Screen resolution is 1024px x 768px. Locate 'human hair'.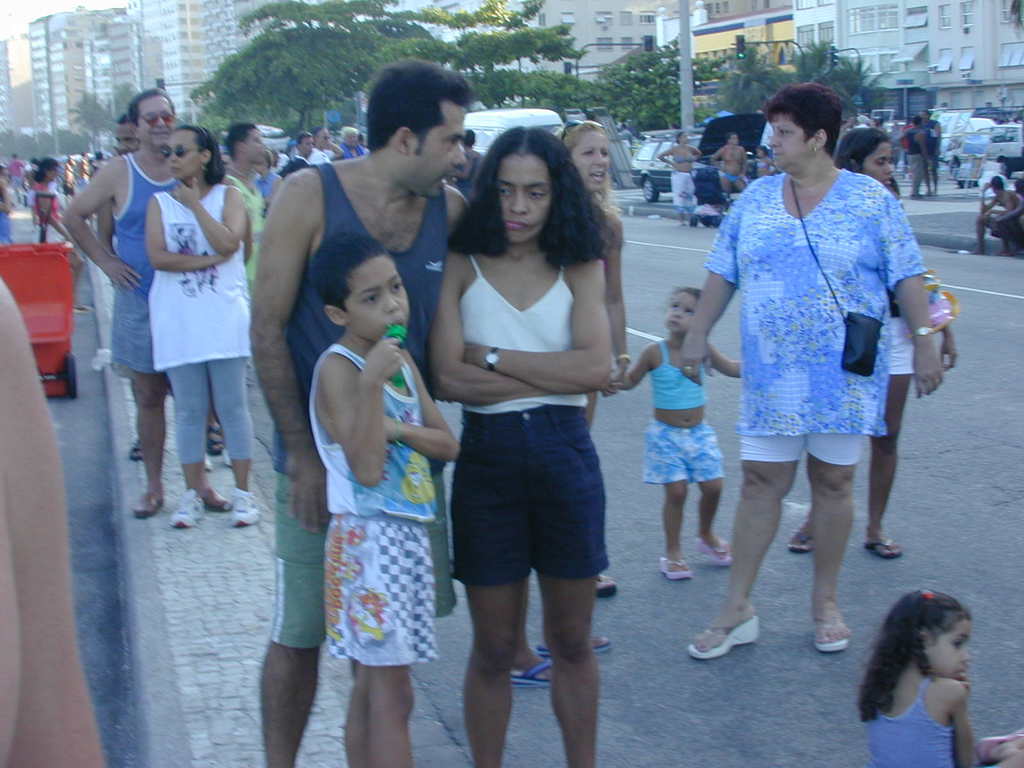
<bbox>280, 157, 314, 177</bbox>.
